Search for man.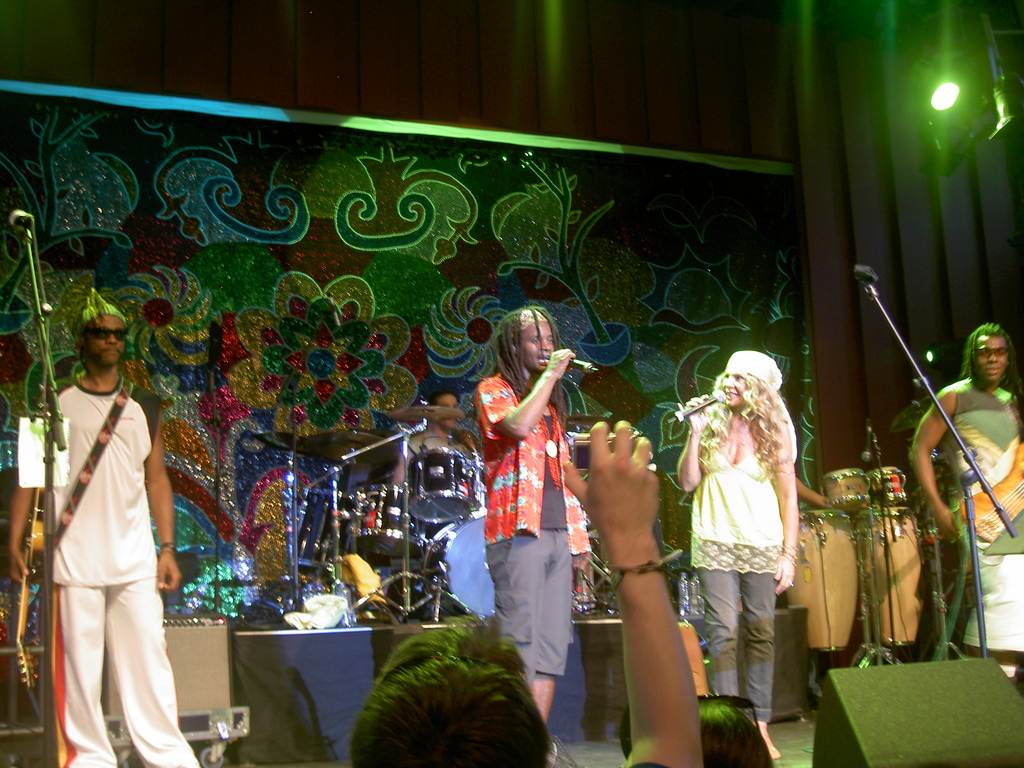
Found at select_region(351, 421, 703, 764).
